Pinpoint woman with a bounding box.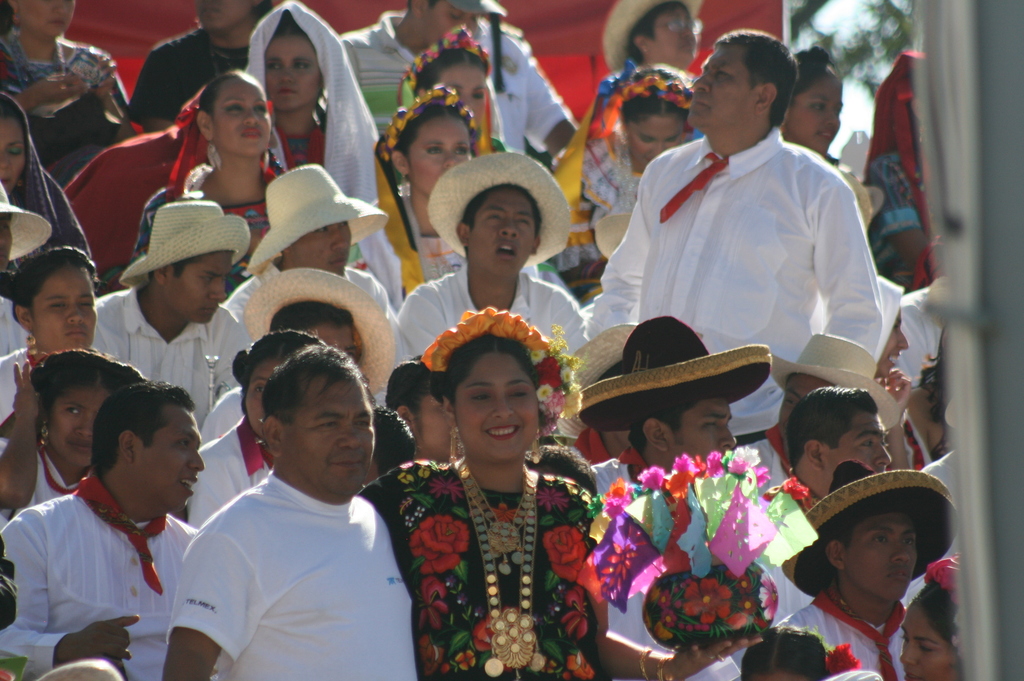
(left=554, top=63, right=698, bottom=307).
